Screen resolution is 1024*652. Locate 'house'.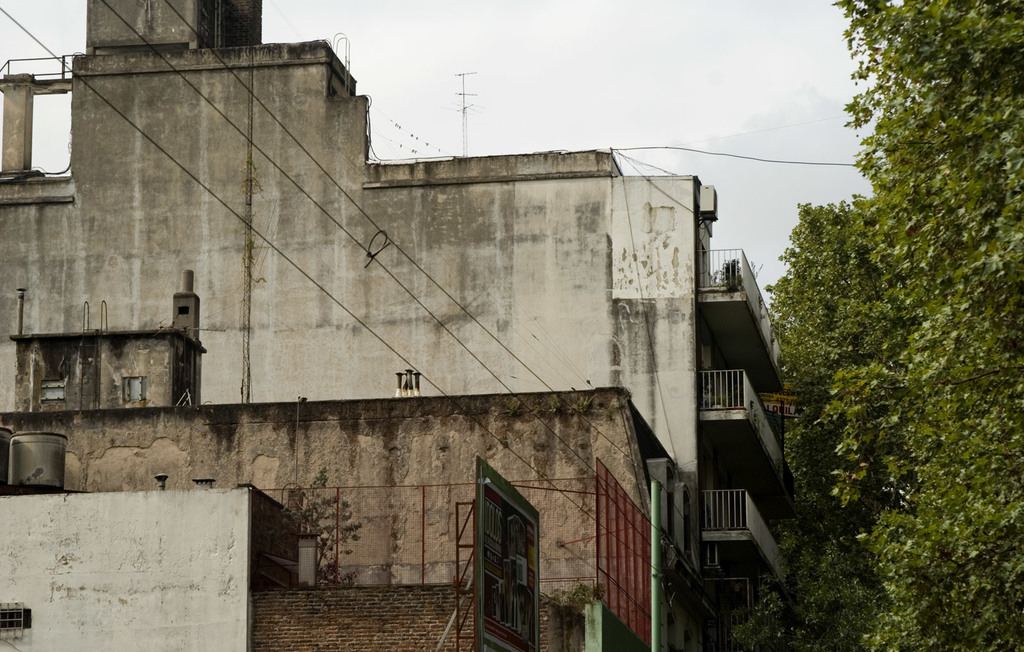
rect(0, 0, 816, 651).
